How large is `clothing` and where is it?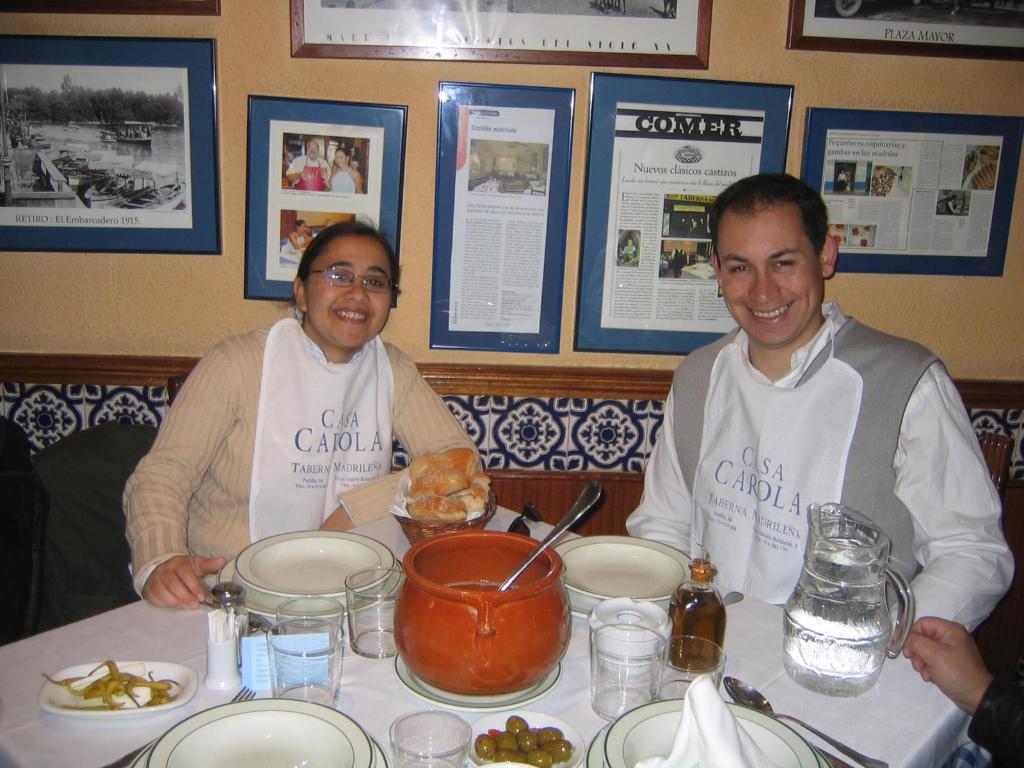
Bounding box: rect(282, 232, 303, 256).
